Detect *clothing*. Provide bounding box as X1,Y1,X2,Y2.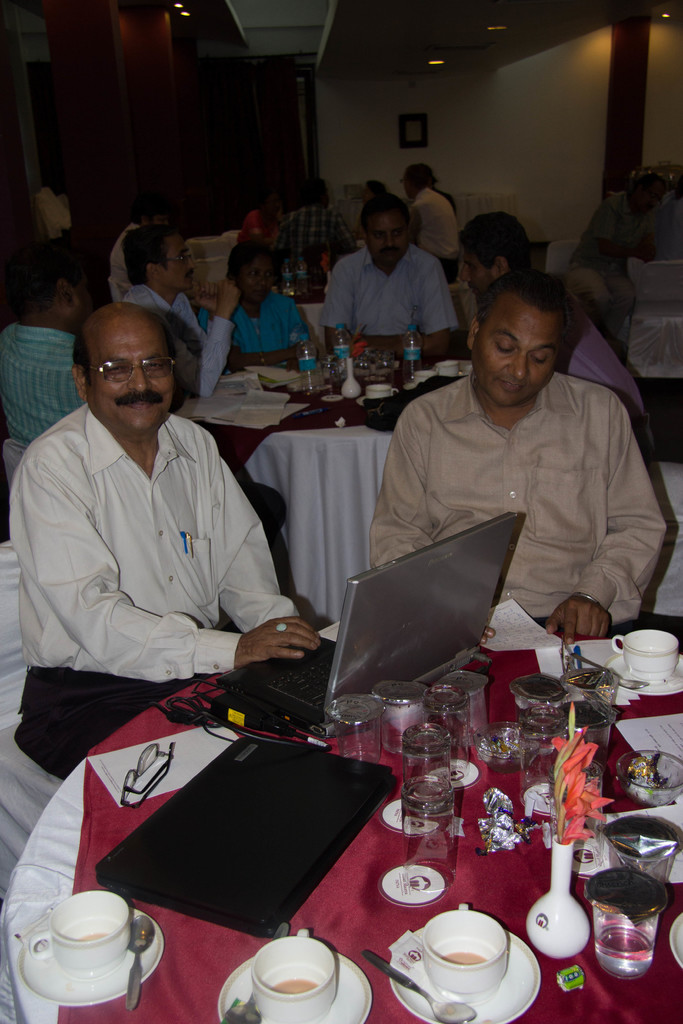
324,242,460,344.
